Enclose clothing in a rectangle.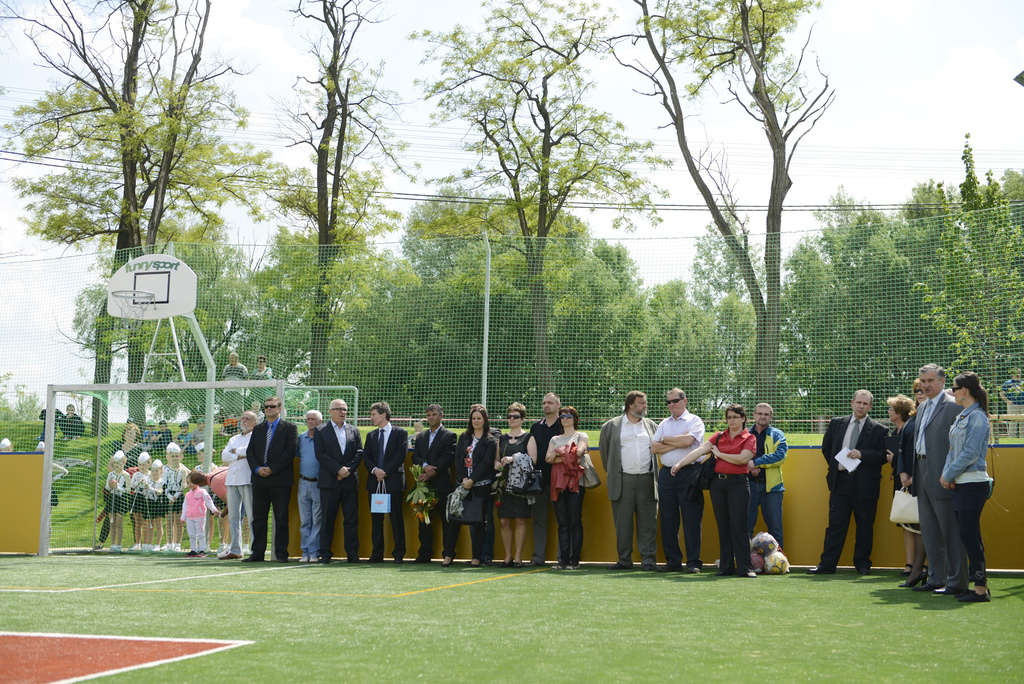
Rect(822, 408, 893, 576).
